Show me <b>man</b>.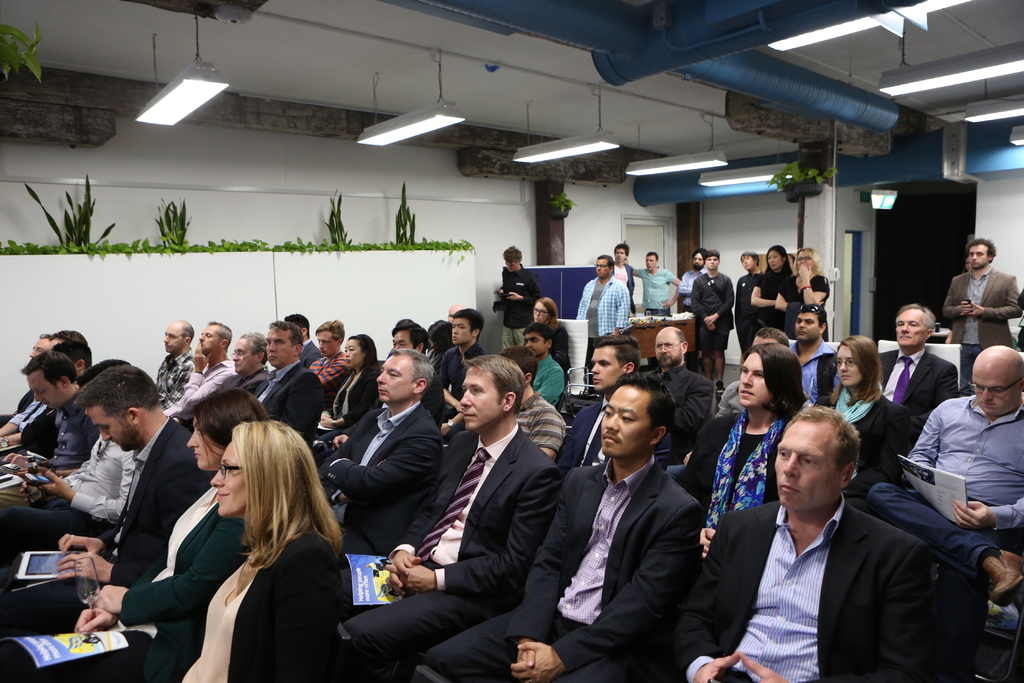
<b>man</b> is here: locate(553, 332, 681, 472).
